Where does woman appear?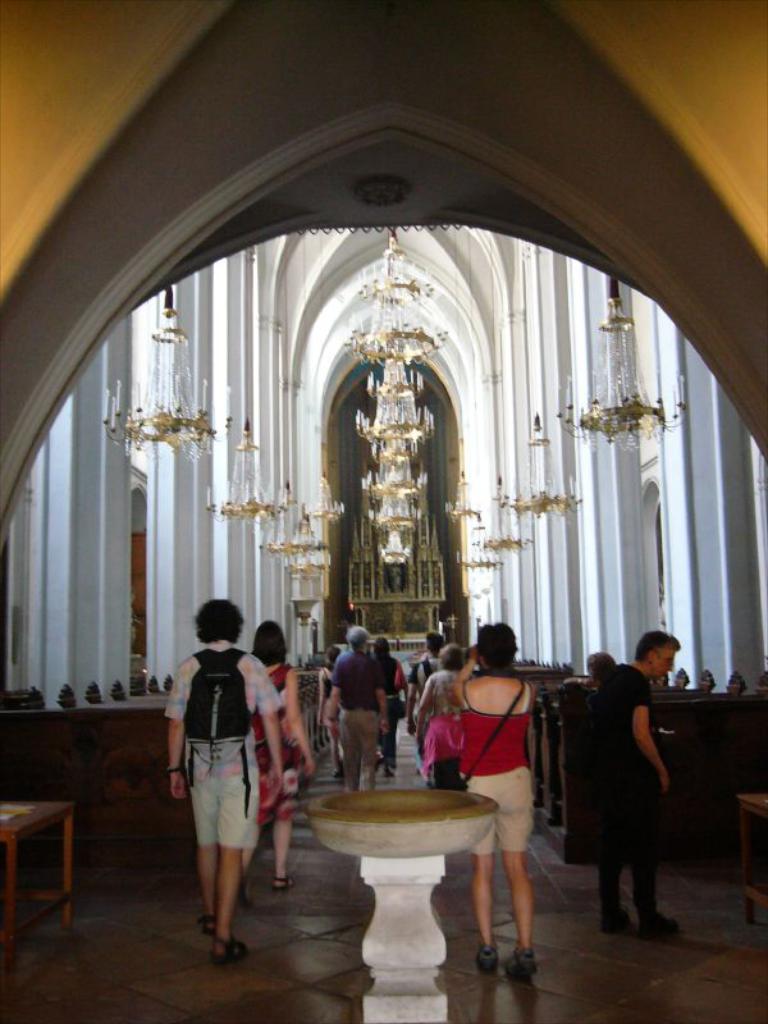
Appears at 315 648 344 778.
